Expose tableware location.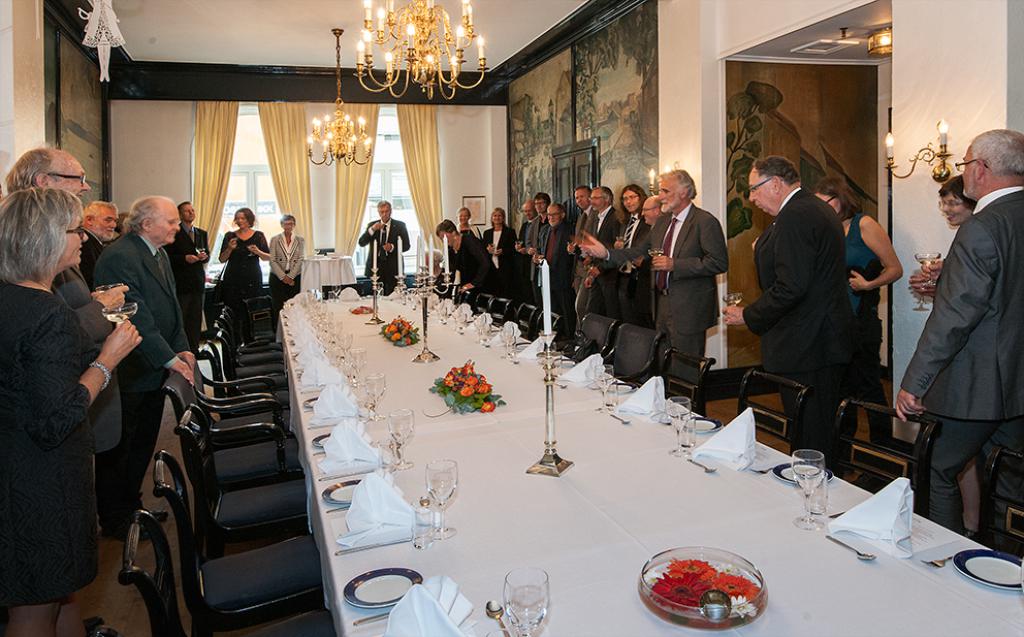
Exposed at Rect(531, 252, 545, 265).
